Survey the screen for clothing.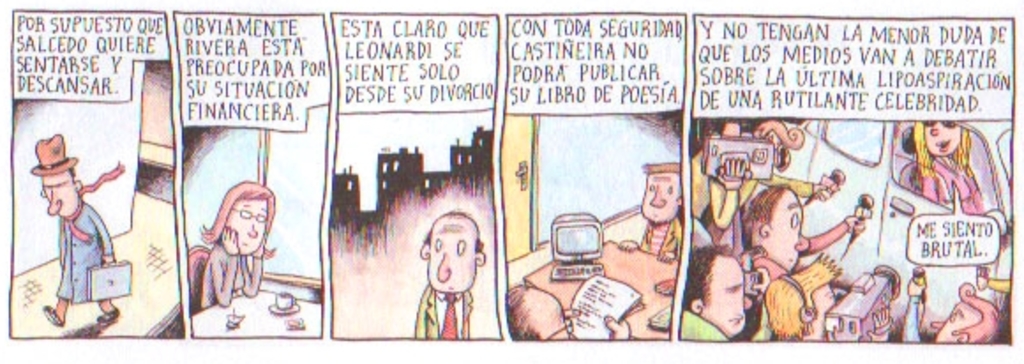
Survey found: (685,307,715,345).
